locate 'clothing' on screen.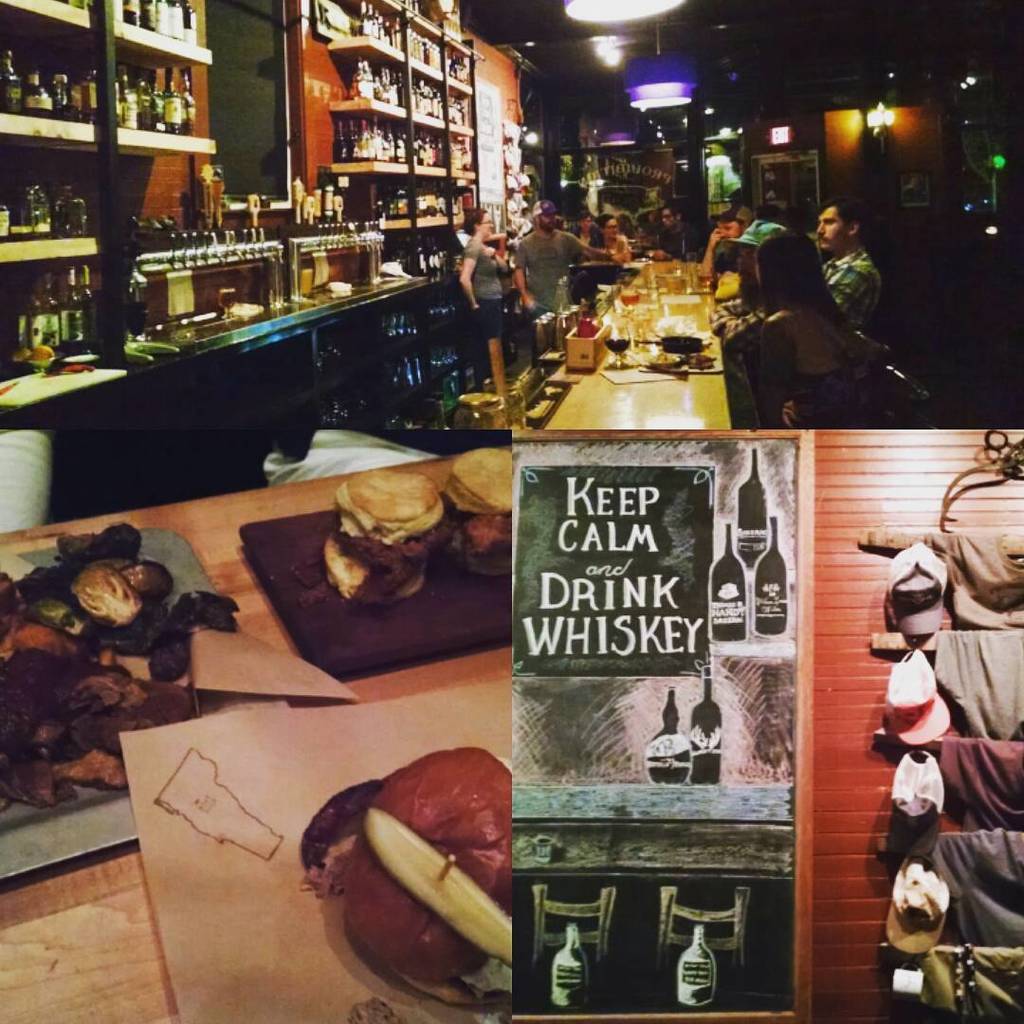
On screen at <region>515, 225, 584, 338</region>.
